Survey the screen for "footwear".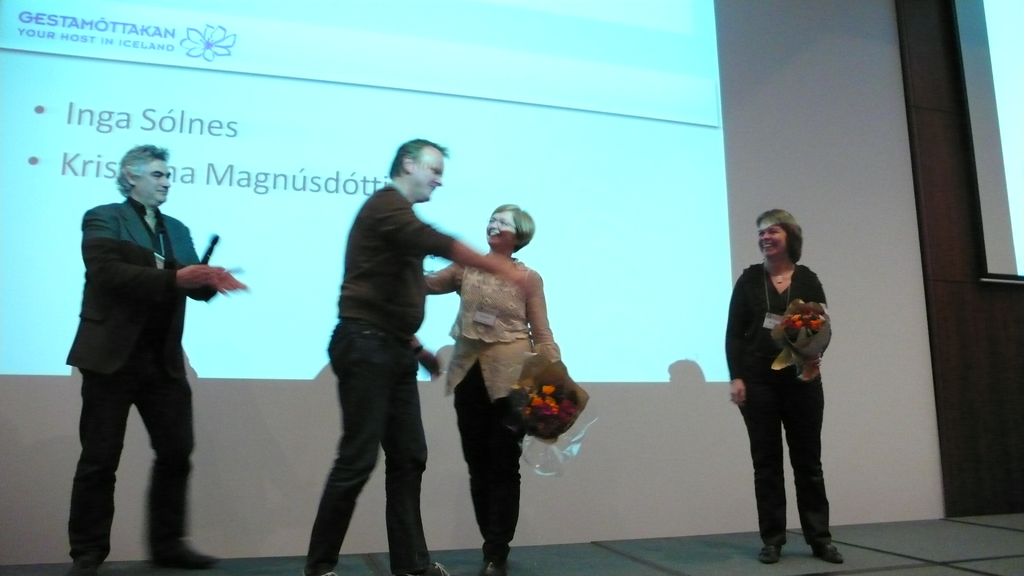
Survey found: 478, 561, 503, 575.
